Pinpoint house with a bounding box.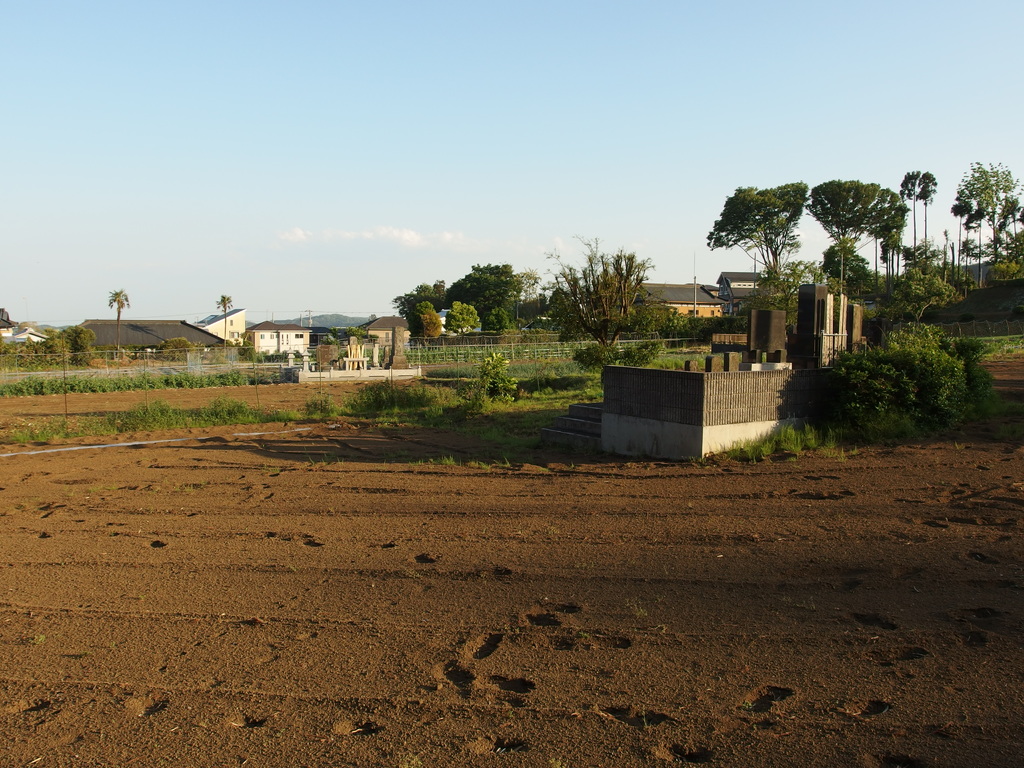
bbox=(246, 318, 314, 362).
